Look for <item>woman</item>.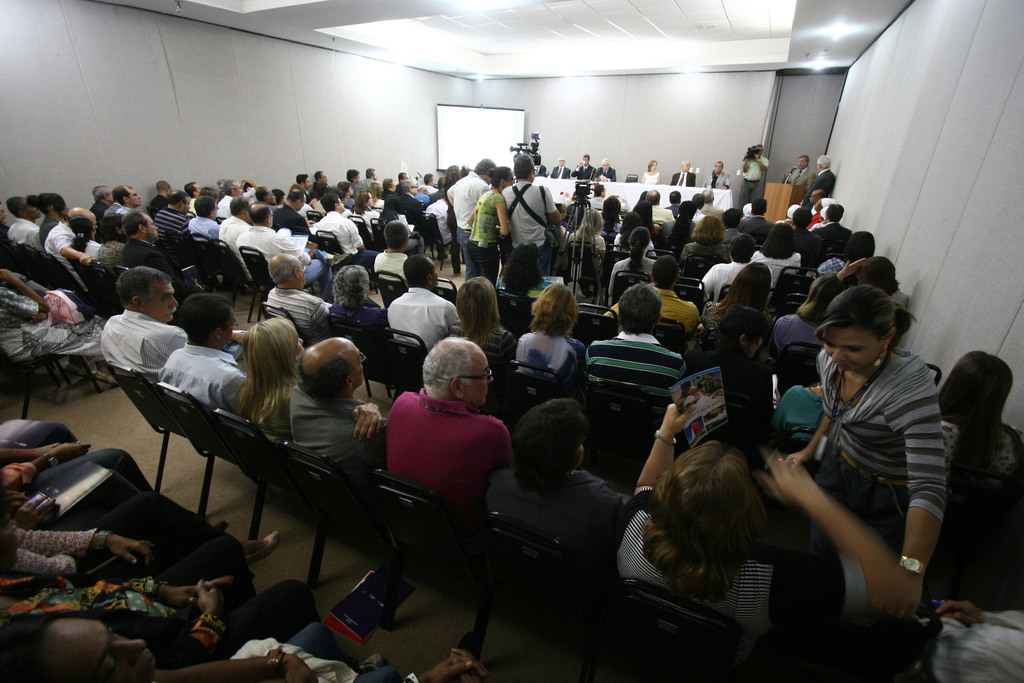
Found: [0,530,319,673].
